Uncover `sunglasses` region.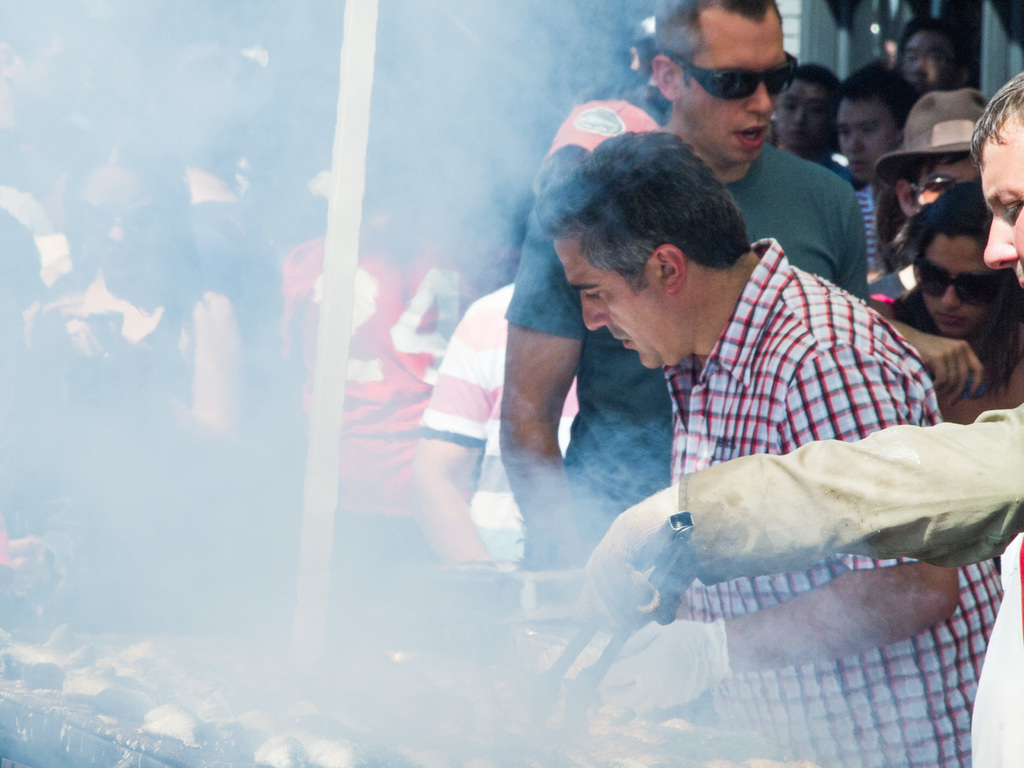
Uncovered: locate(901, 173, 965, 213).
